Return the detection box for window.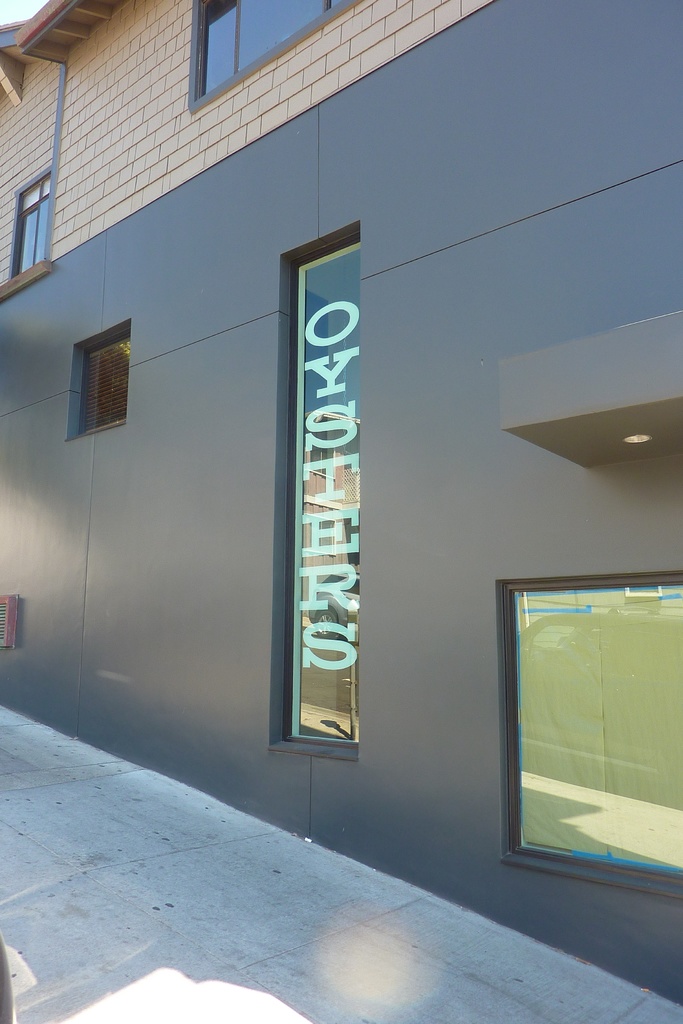
(x1=4, y1=169, x2=52, y2=279).
